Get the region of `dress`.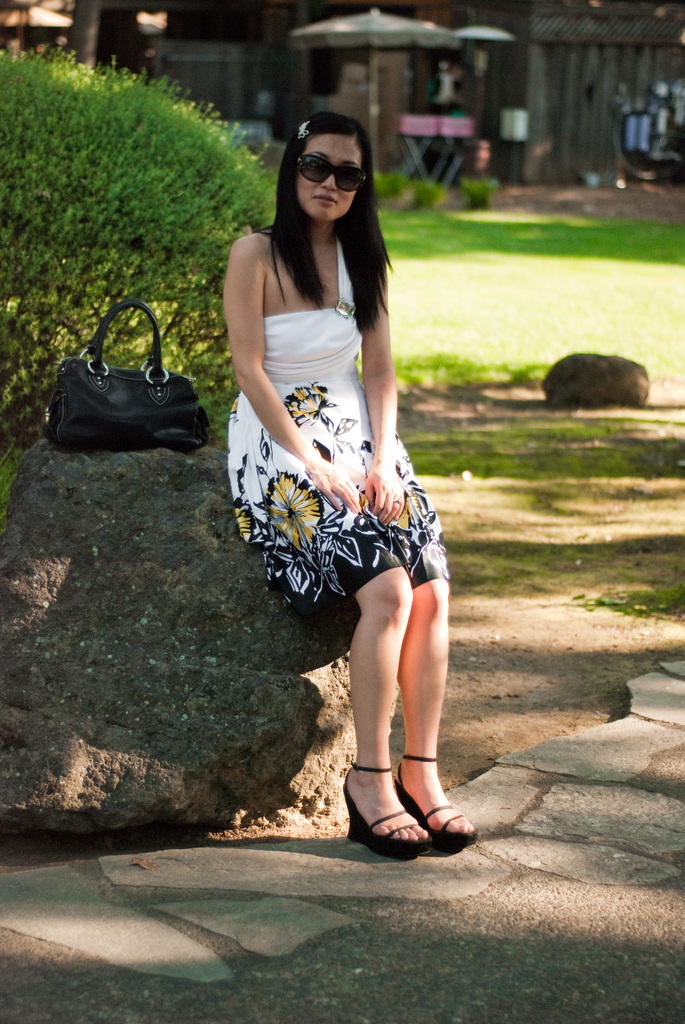
(218, 205, 437, 588).
